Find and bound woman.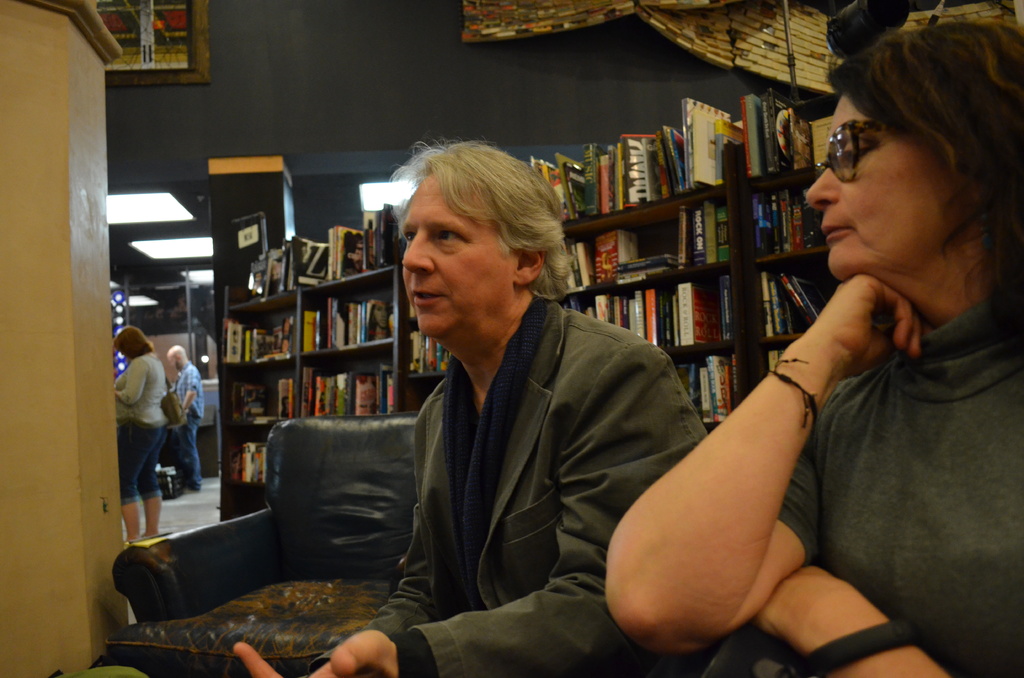
Bound: [110,323,168,538].
